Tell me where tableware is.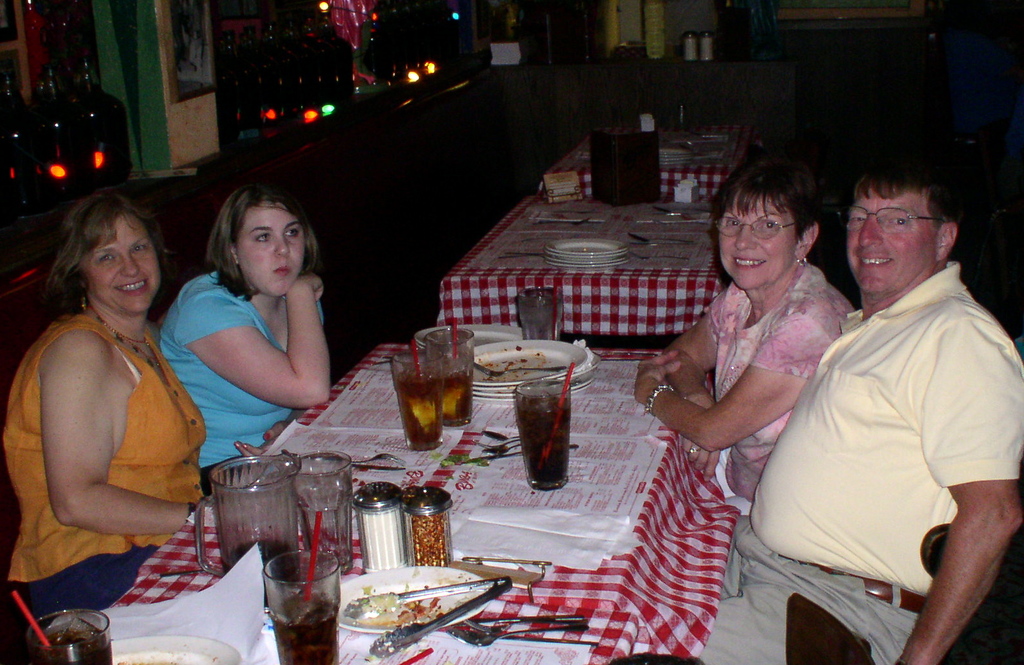
tableware is at x1=651 y1=203 x2=704 y2=214.
